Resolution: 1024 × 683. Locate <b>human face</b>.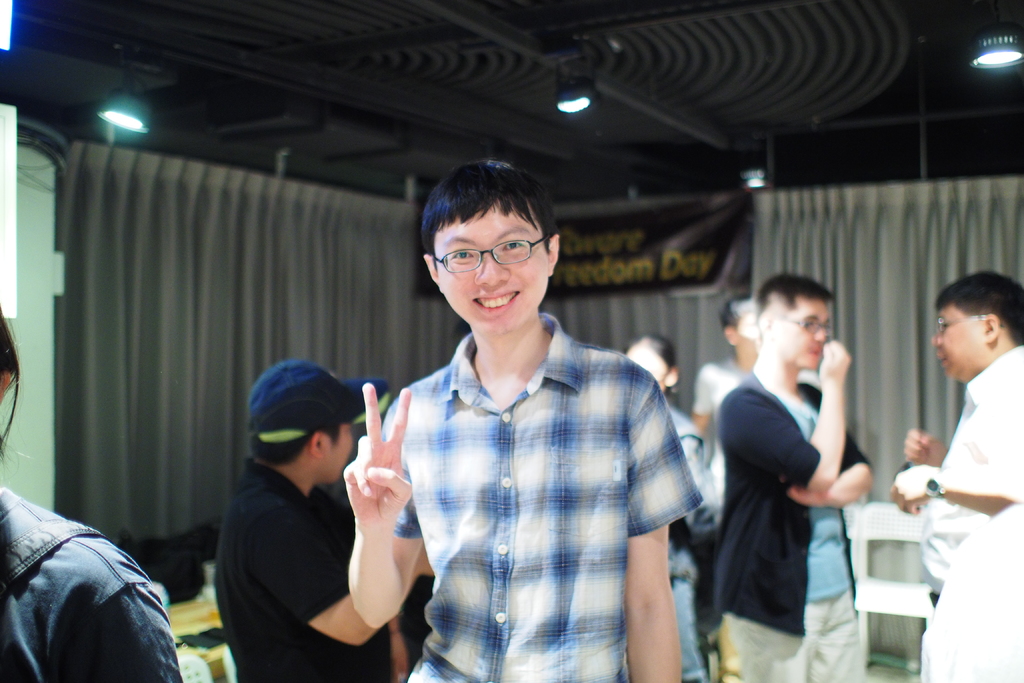
x1=623 y1=342 x2=675 y2=388.
